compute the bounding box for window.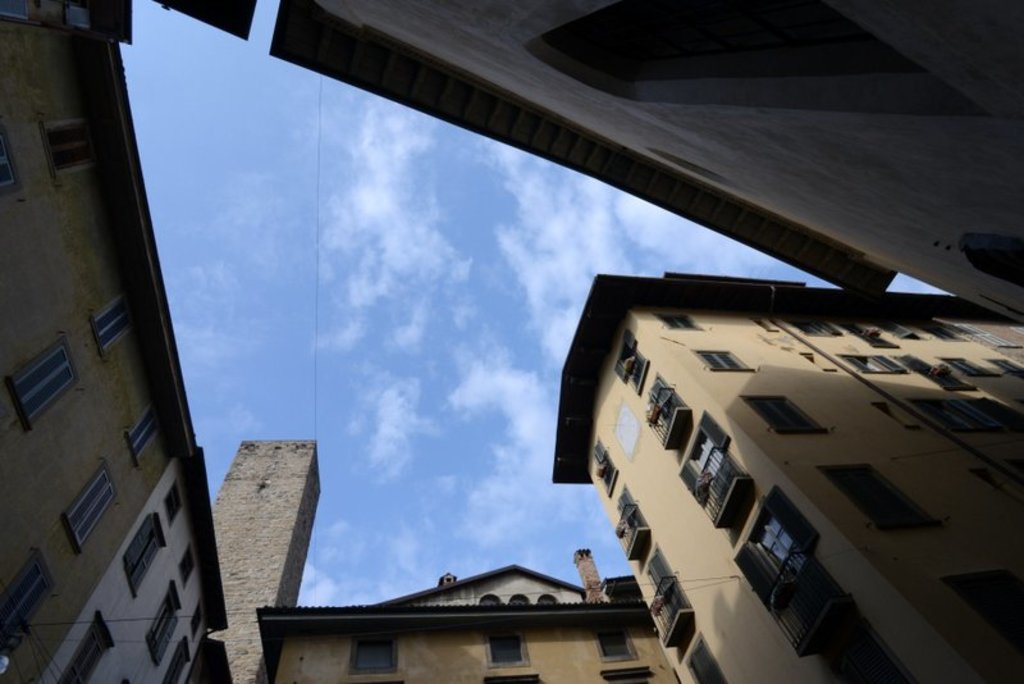
select_region(4, 126, 19, 191).
